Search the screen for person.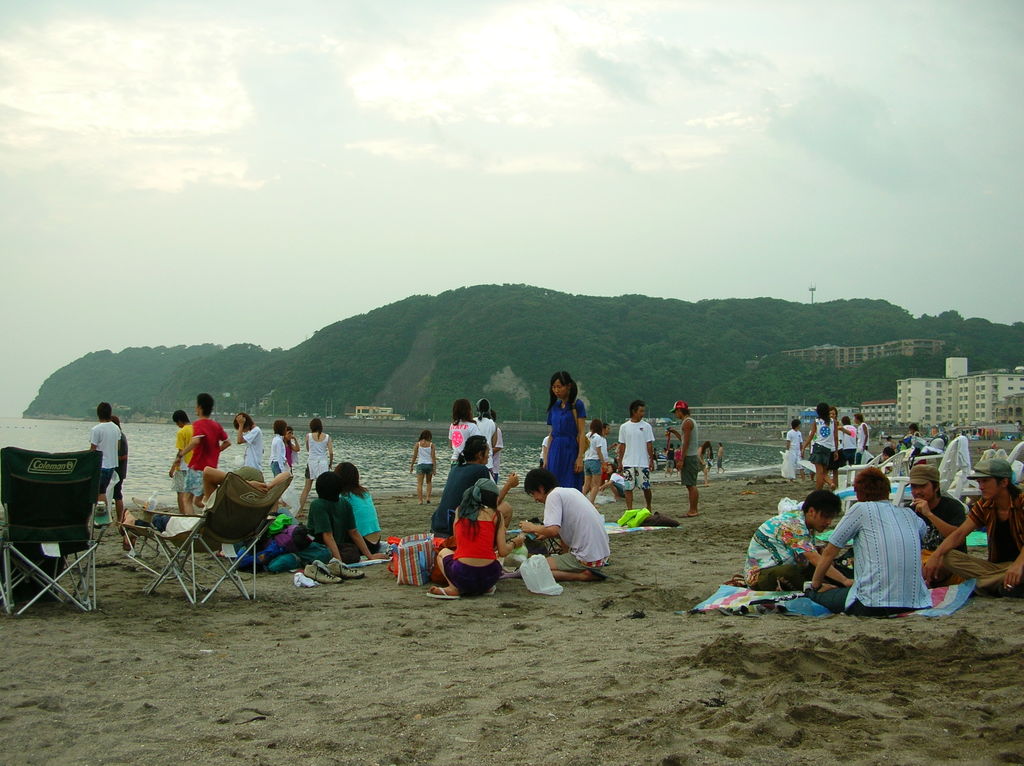
Found at rect(307, 470, 392, 566).
